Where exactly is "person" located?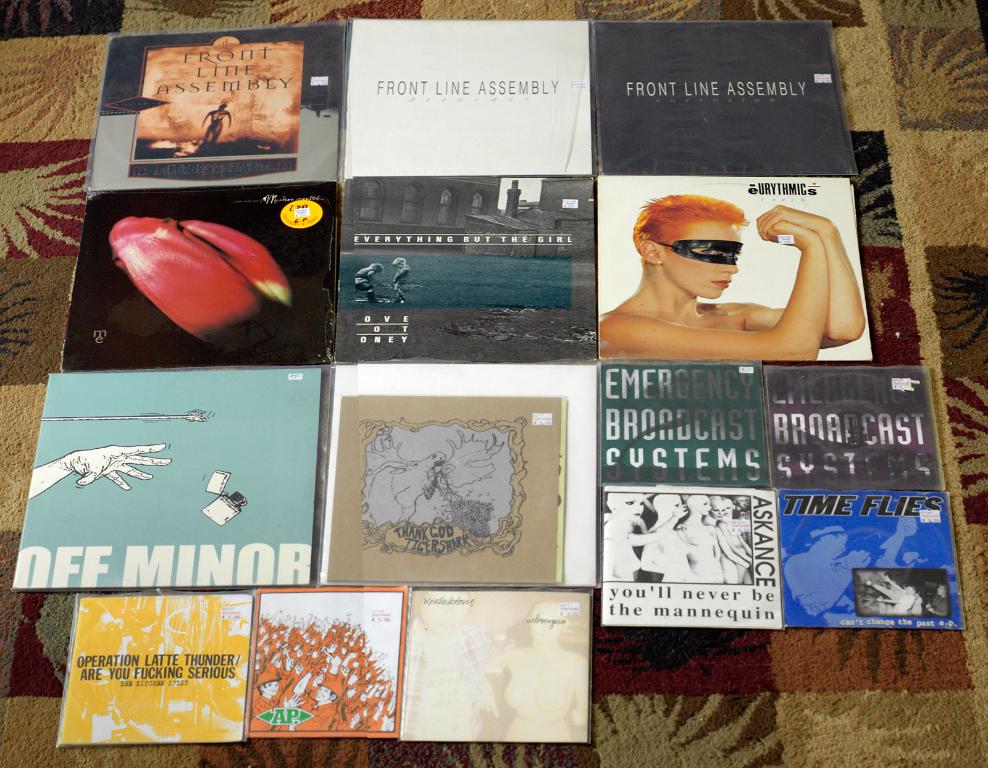
Its bounding box is [left=675, top=492, right=727, bottom=583].
